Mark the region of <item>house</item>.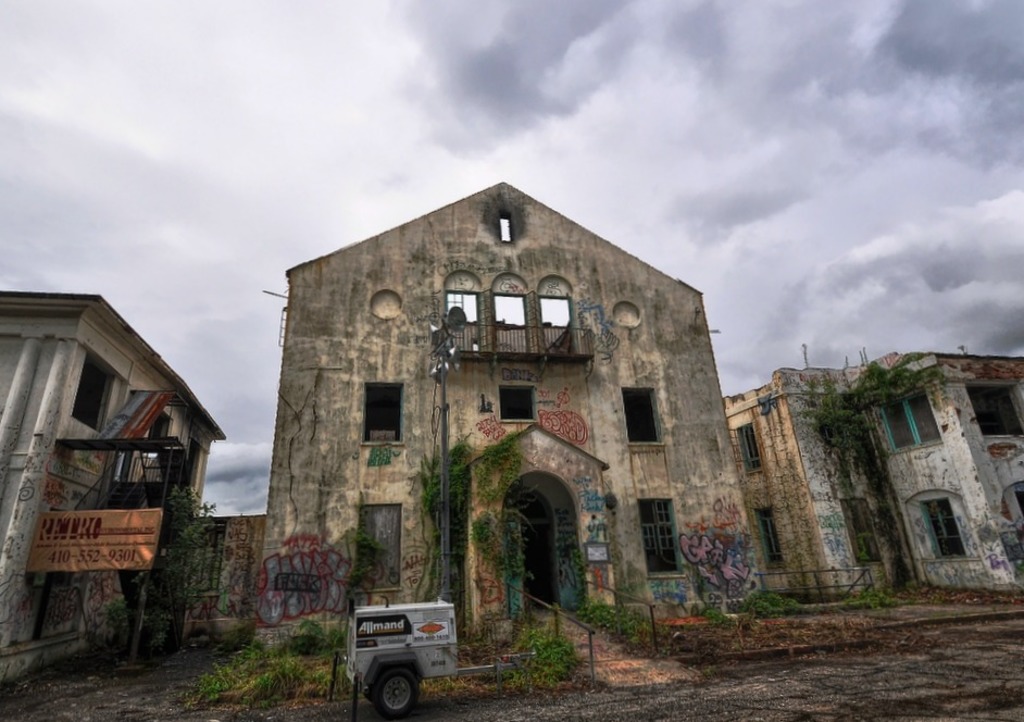
Region: x1=725 y1=348 x2=1023 y2=592.
